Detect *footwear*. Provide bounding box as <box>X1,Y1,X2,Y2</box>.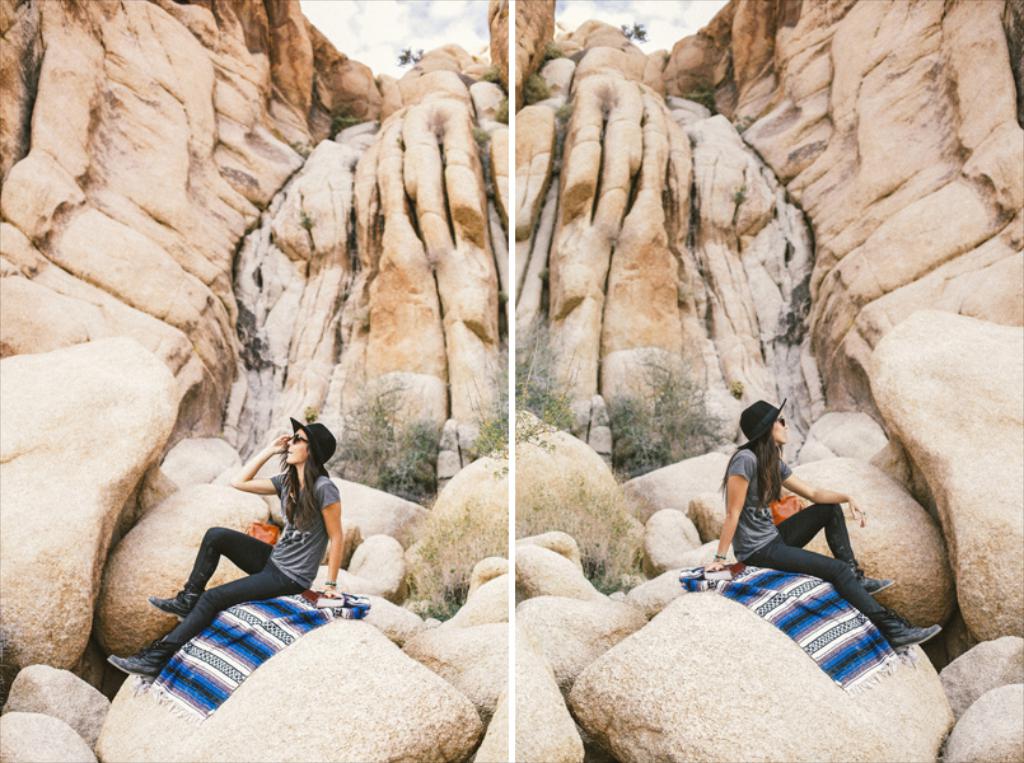
<box>847,562,892,594</box>.
